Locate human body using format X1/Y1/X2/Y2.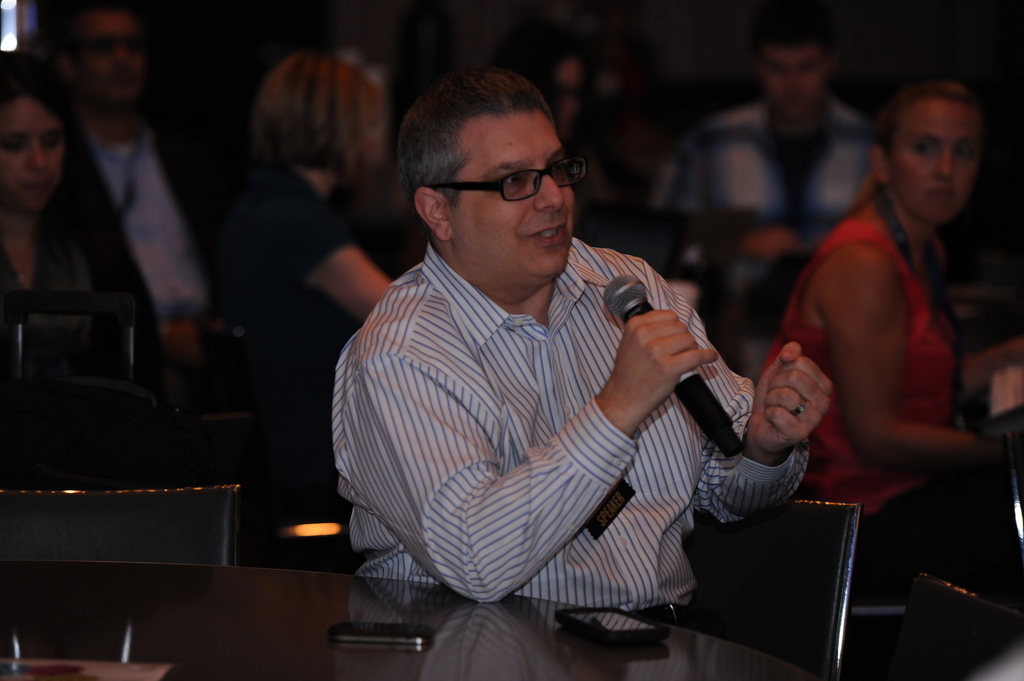
760/88/1023/556.
